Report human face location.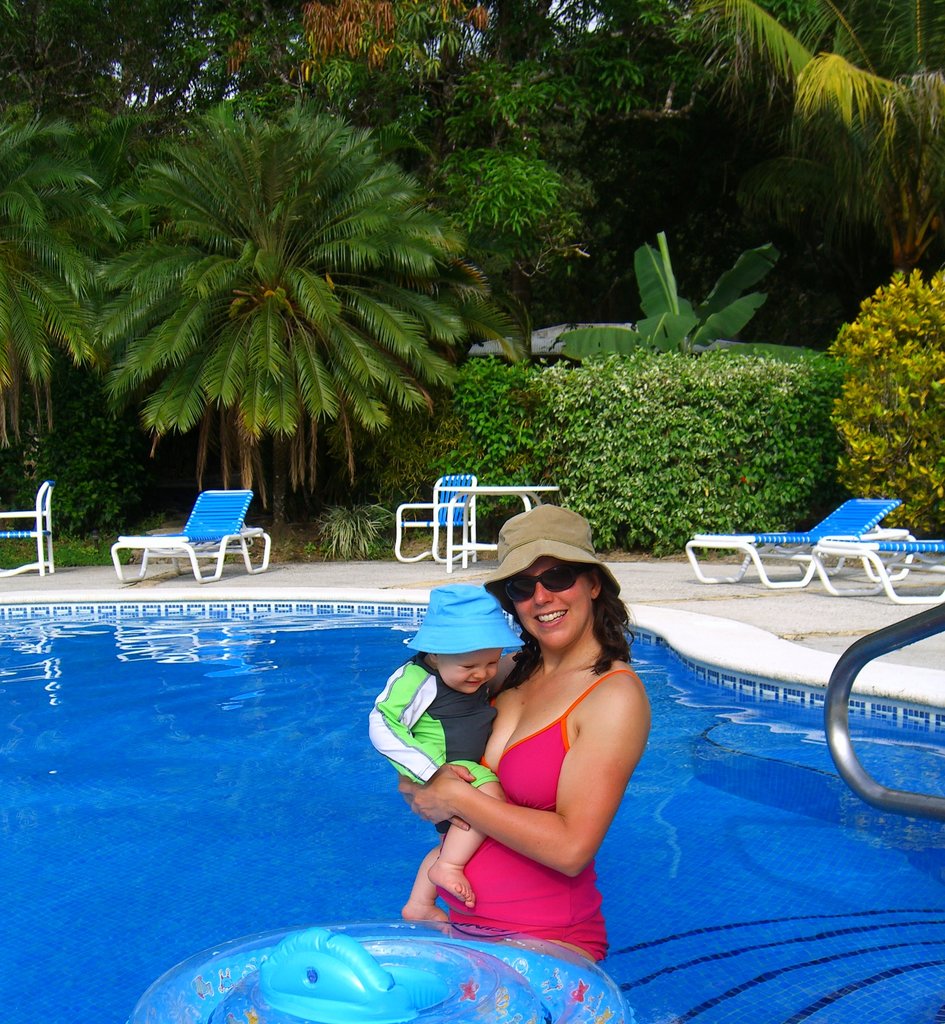
Report: select_region(506, 561, 590, 638).
